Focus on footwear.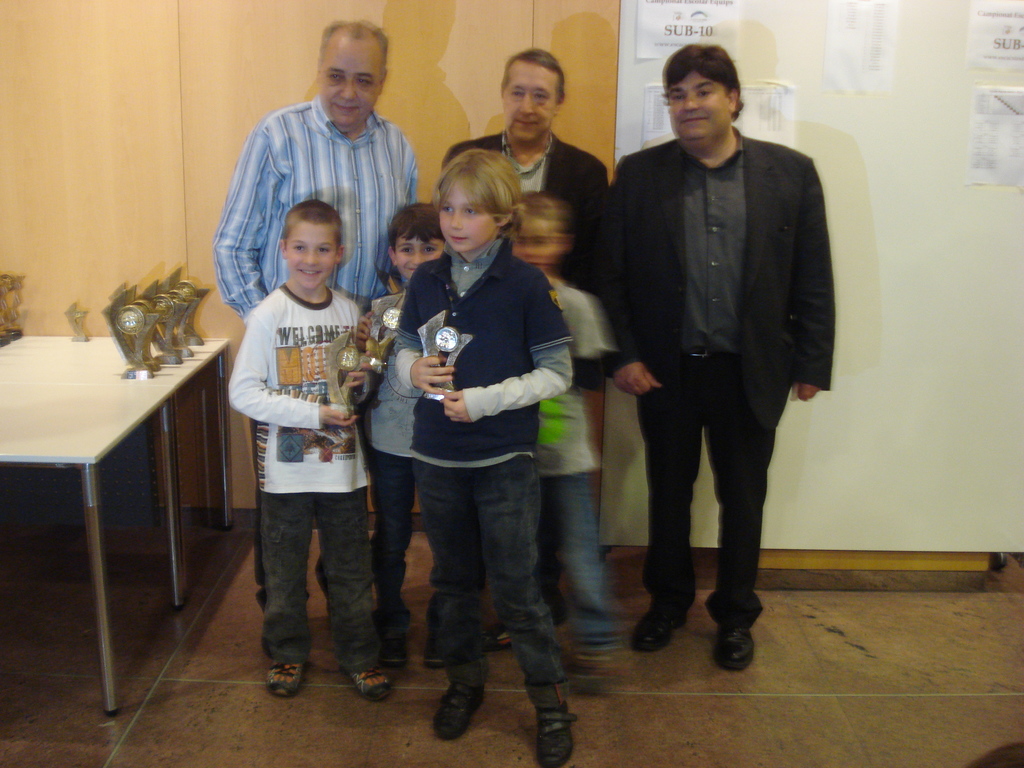
Focused at rect(424, 668, 495, 746).
